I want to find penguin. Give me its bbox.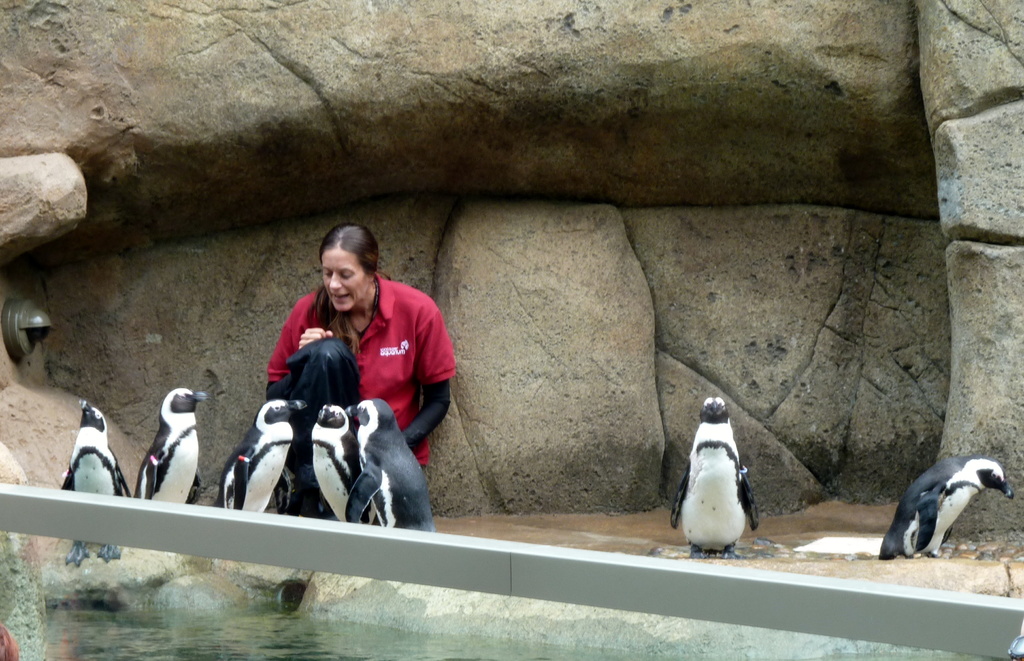
(126,381,211,509).
